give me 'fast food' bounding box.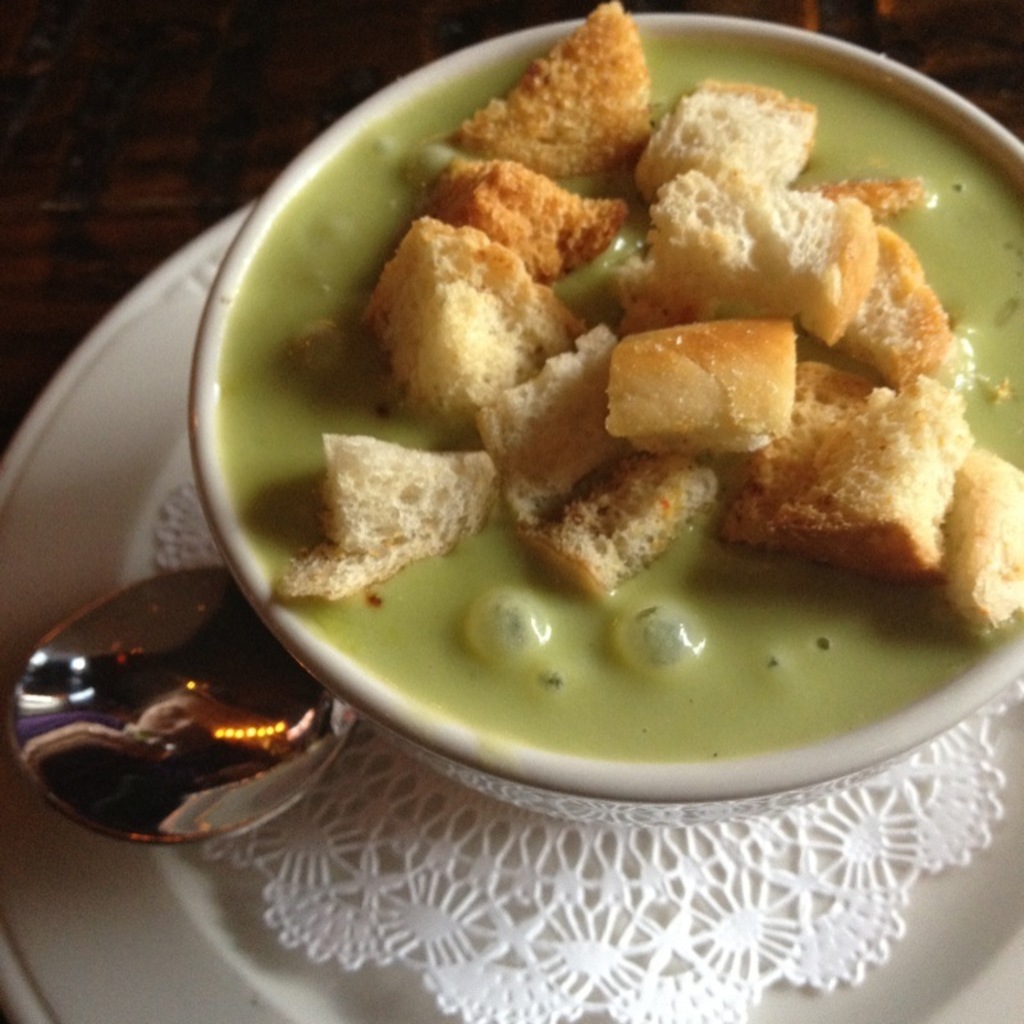
bbox(817, 163, 938, 220).
